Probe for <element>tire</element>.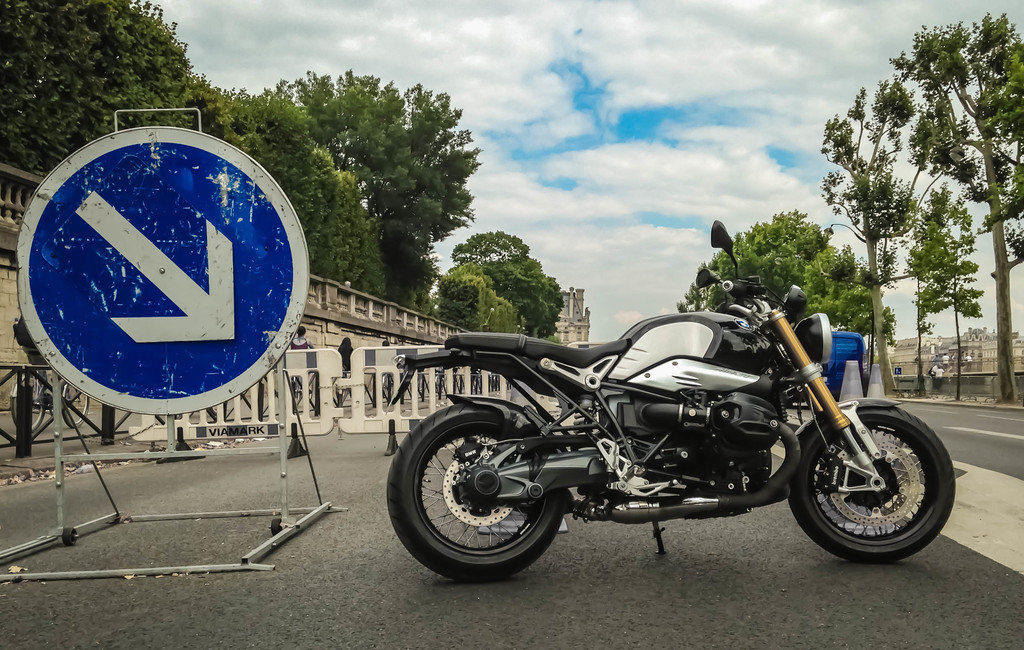
Probe result: locate(384, 404, 566, 577).
